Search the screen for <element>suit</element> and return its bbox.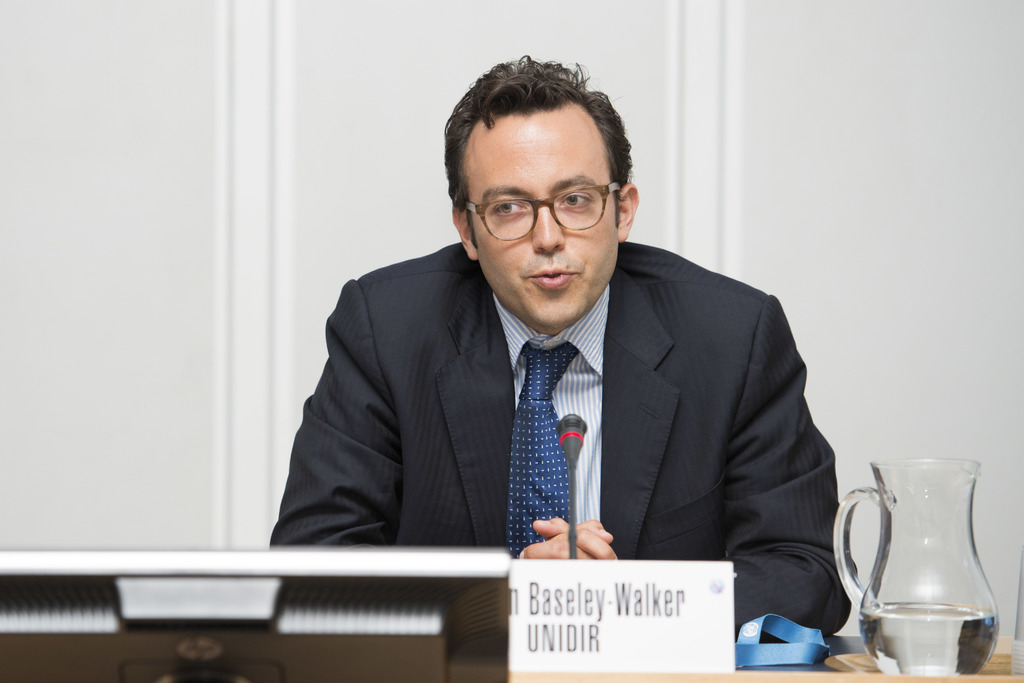
Found: 292/195/837/590.
